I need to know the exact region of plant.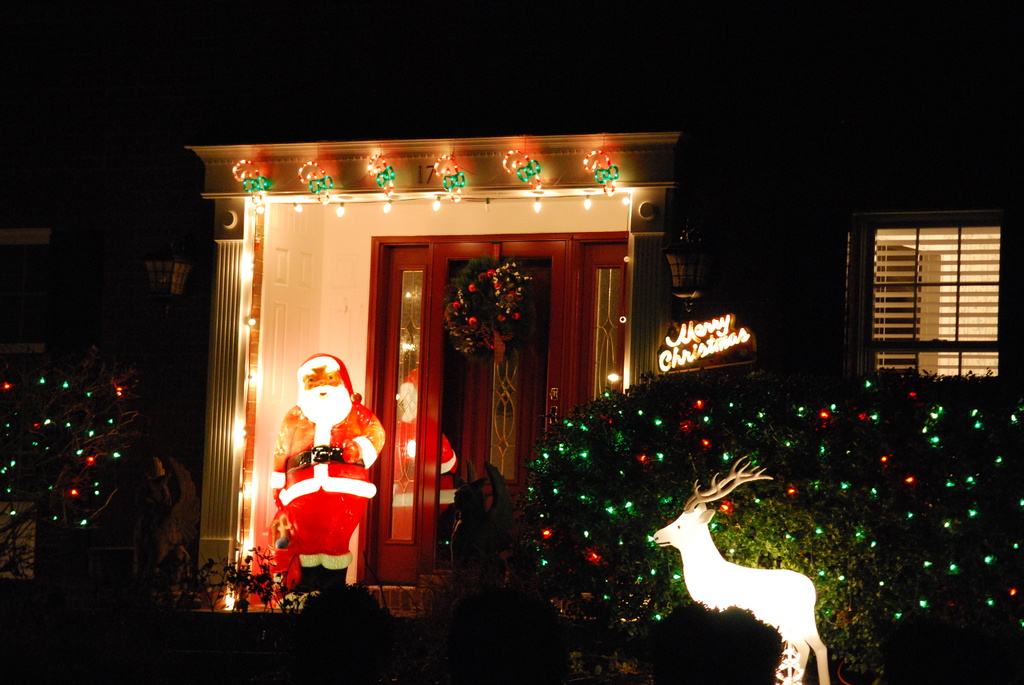
Region: 668,200,723,253.
